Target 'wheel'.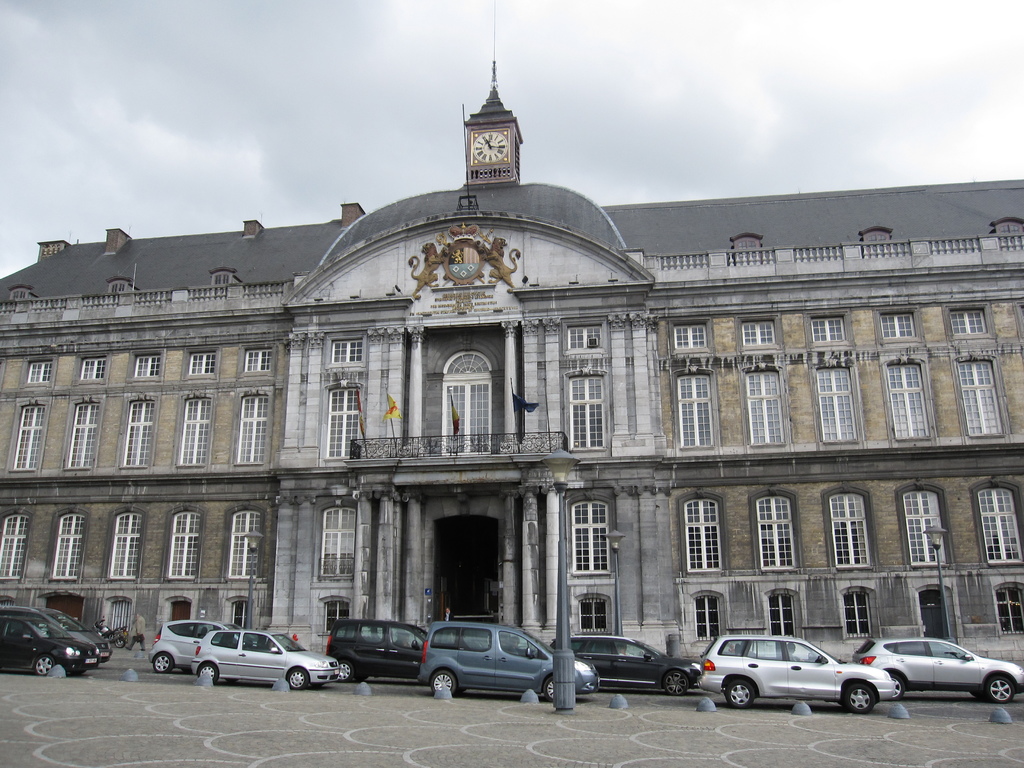
Target region: [198, 664, 218, 681].
